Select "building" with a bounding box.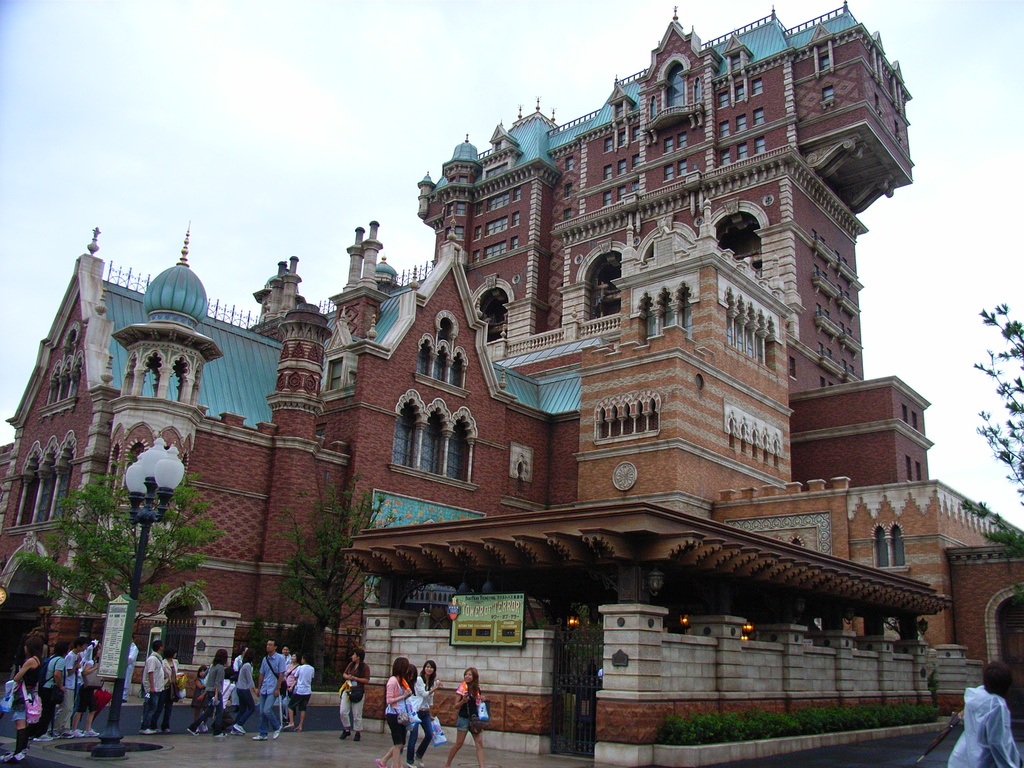
x1=0 y1=0 x2=1023 y2=767.
